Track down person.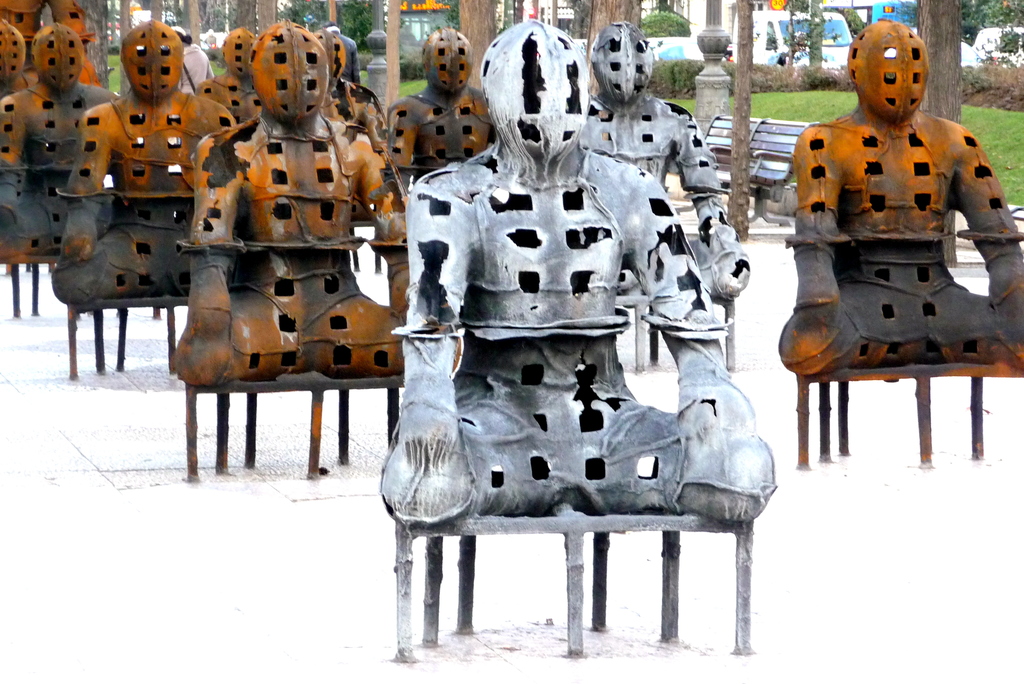
Tracked to {"left": 181, "top": 24, "right": 265, "bottom": 126}.
